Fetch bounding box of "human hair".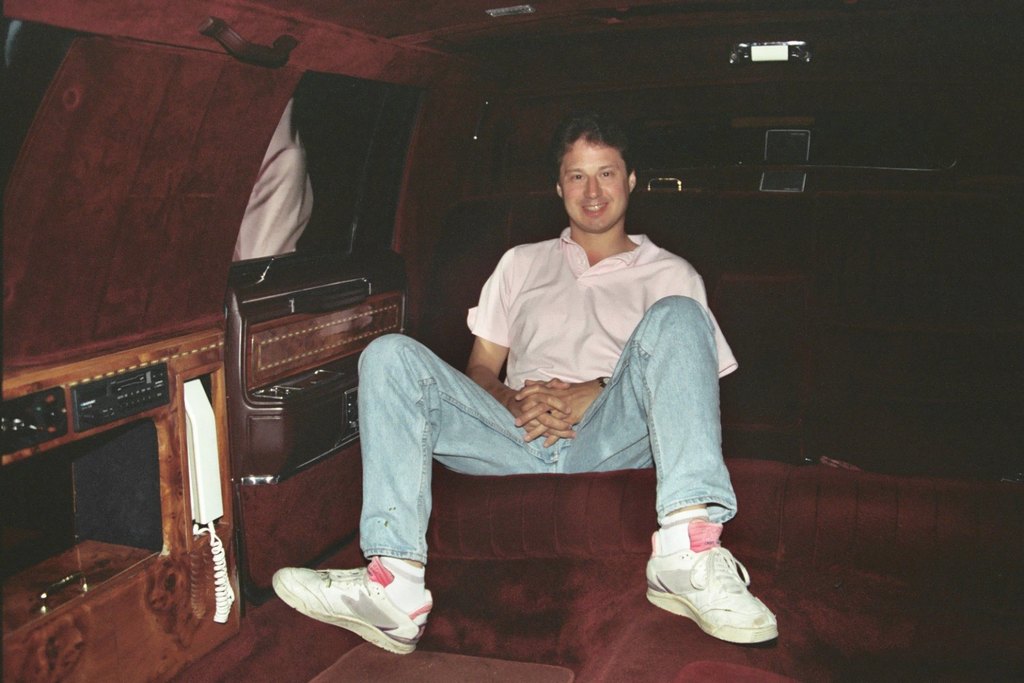
Bbox: detection(550, 121, 647, 223).
